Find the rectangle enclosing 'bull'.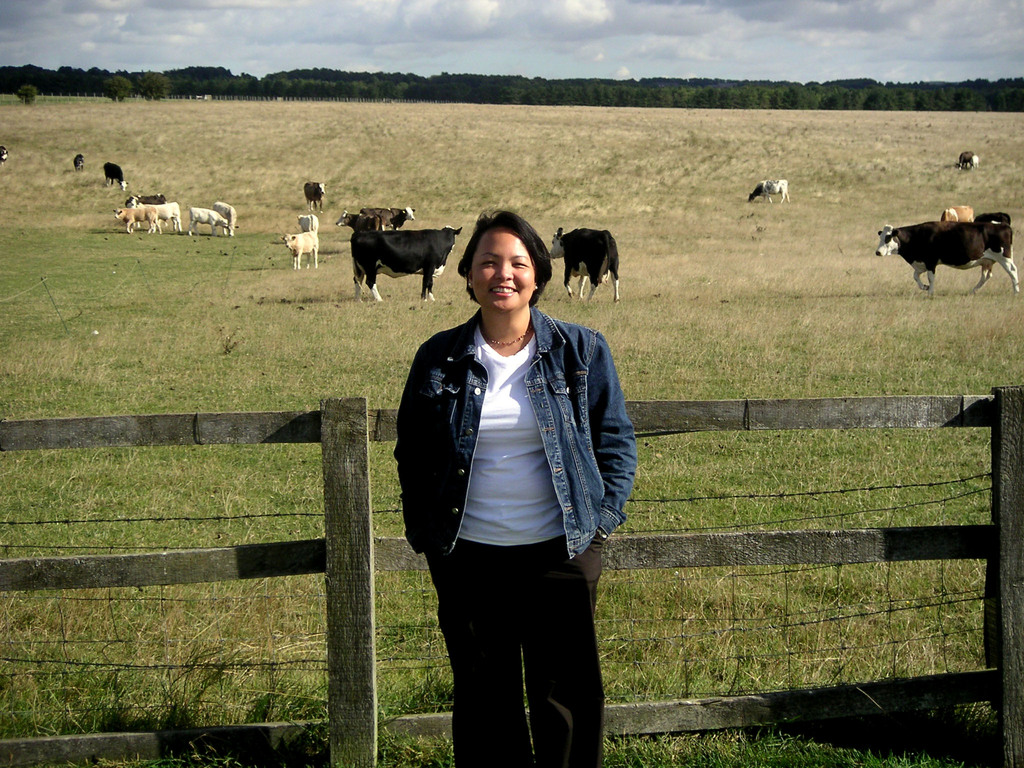
[x1=874, y1=219, x2=1020, y2=296].
